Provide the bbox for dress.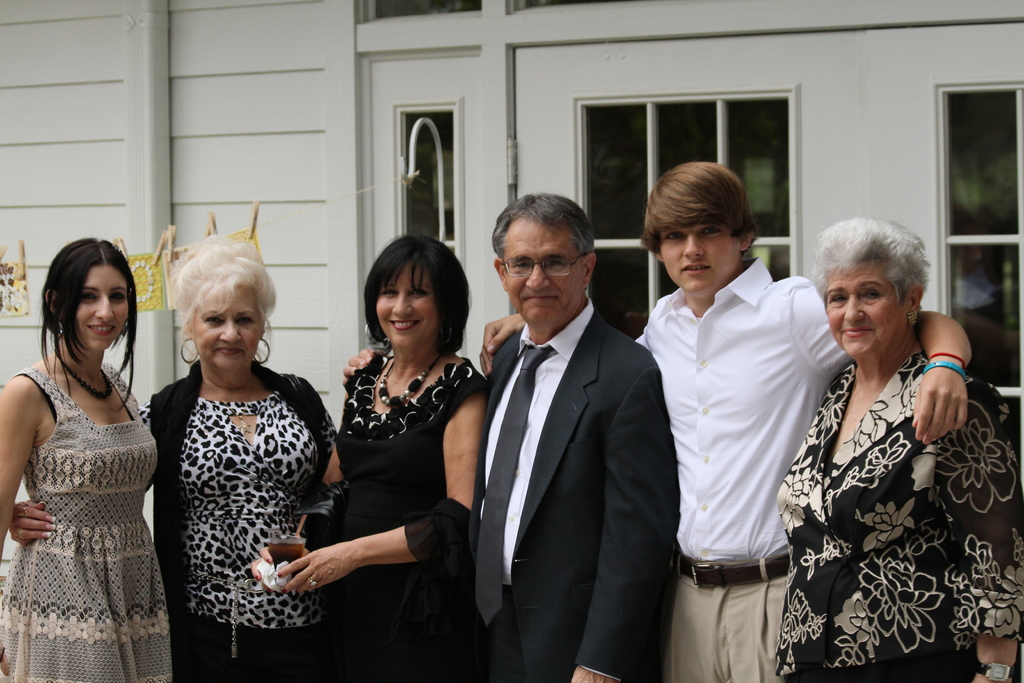
select_region(0, 357, 177, 682).
